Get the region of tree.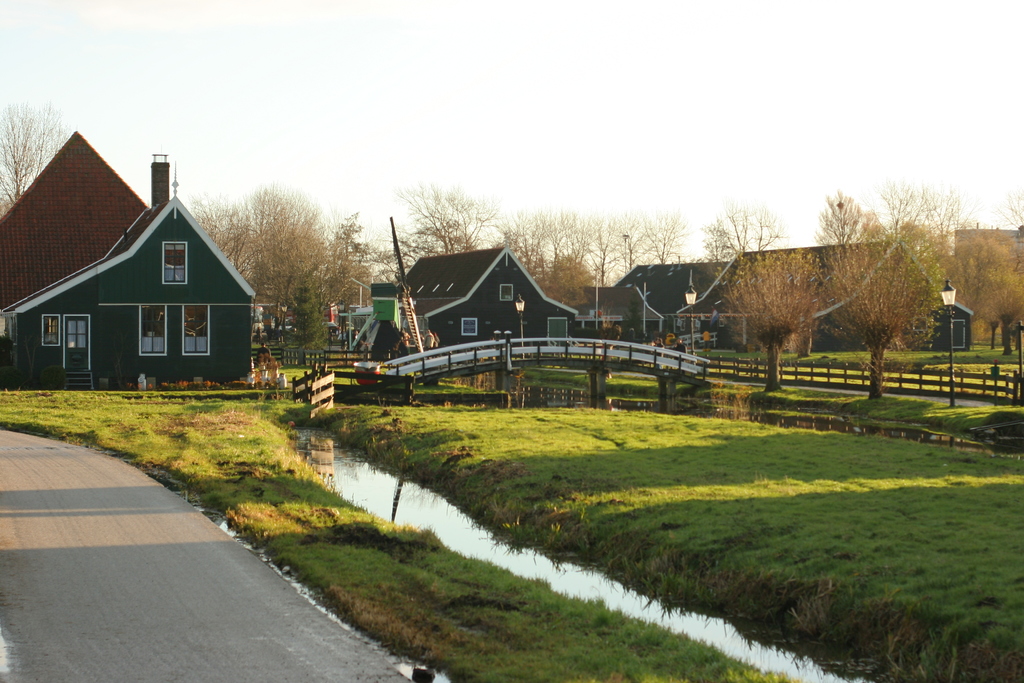
0,99,65,212.
